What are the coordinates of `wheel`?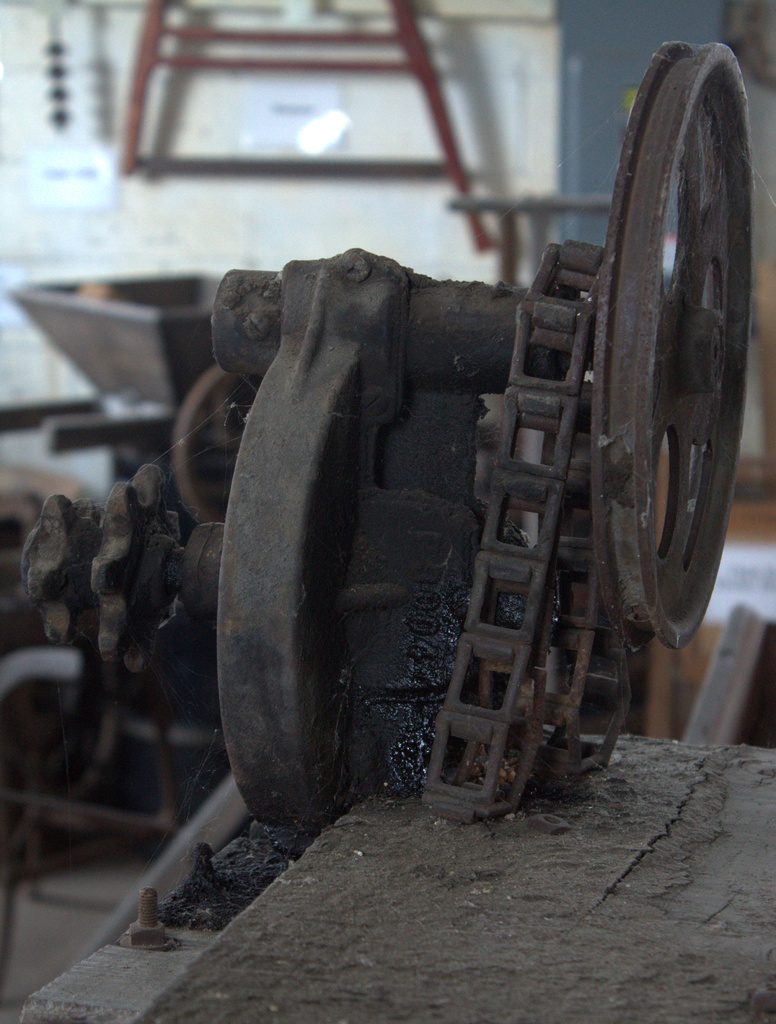
crop(553, 41, 743, 699).
